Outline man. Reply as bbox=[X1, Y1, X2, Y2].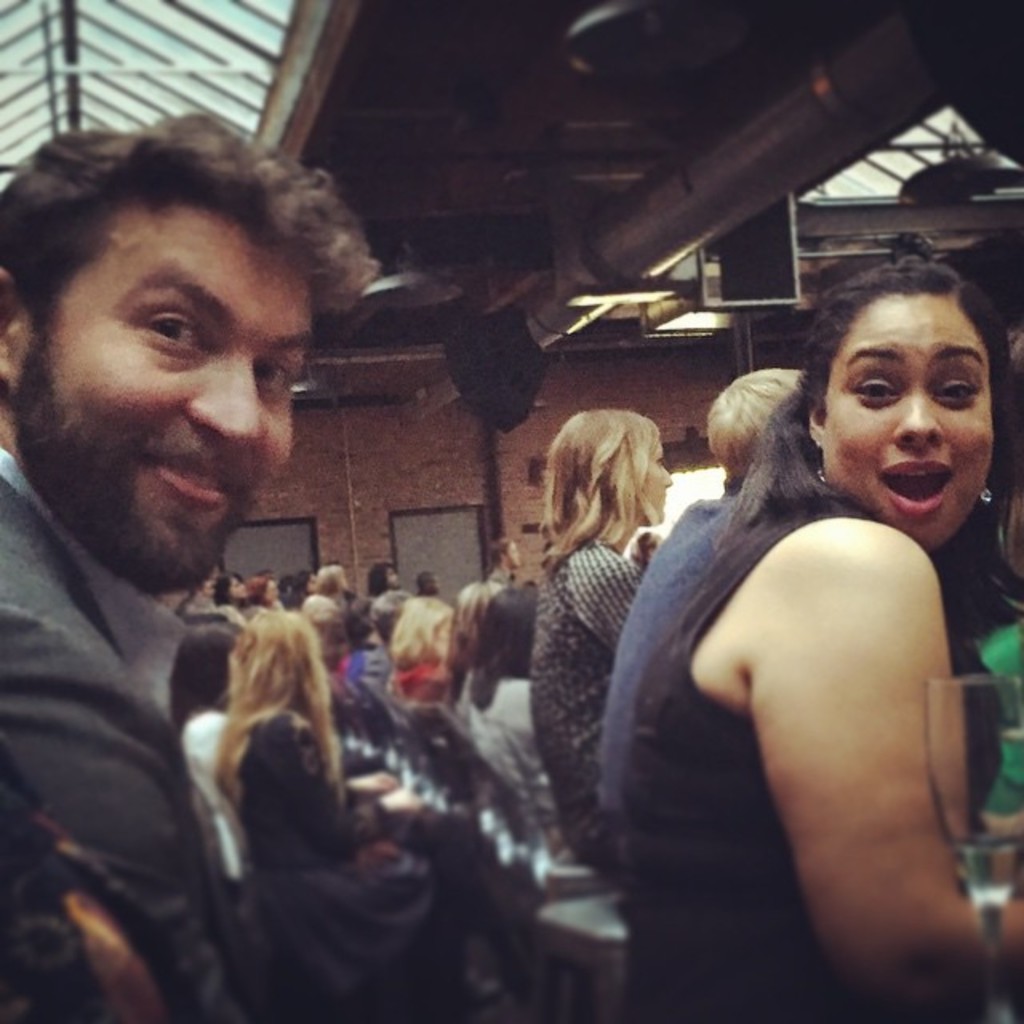
bbox=[0, 131, 392, 976].
